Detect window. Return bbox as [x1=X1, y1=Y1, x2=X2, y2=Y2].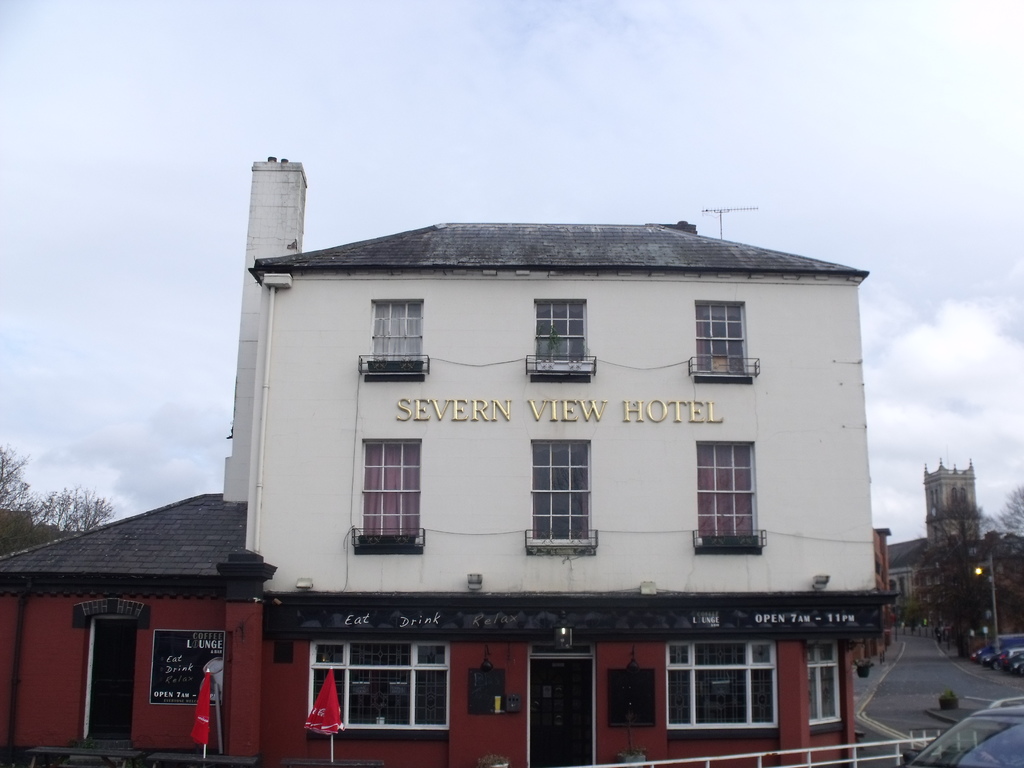
[x1=665, y1=636, x2=780, y2=740].
